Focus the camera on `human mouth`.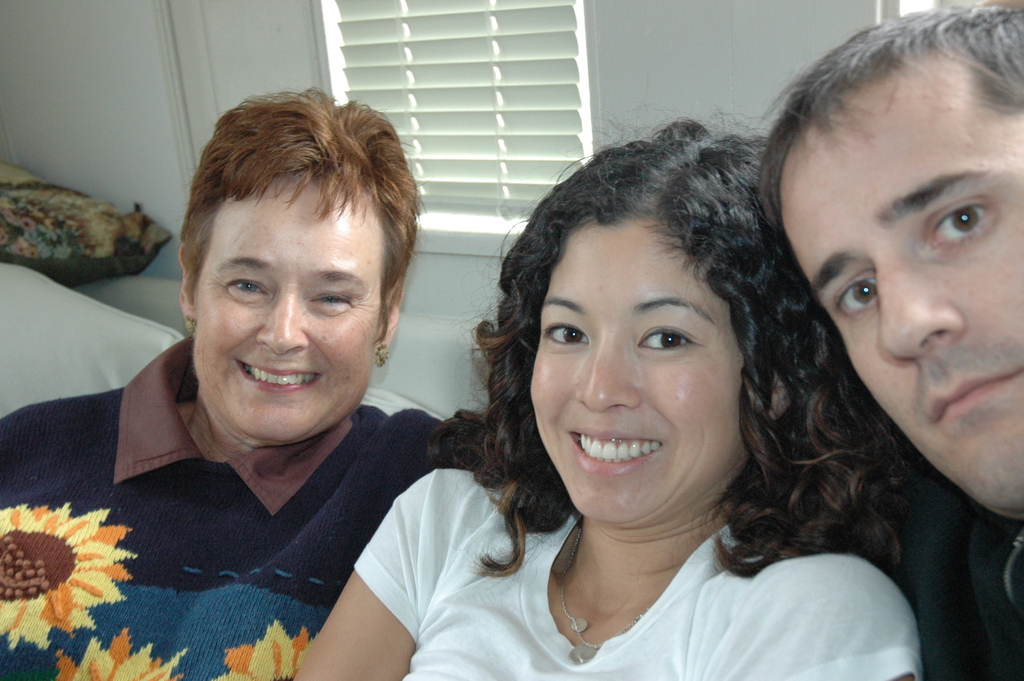
Focus region: (926, 361, 1023, 439).
